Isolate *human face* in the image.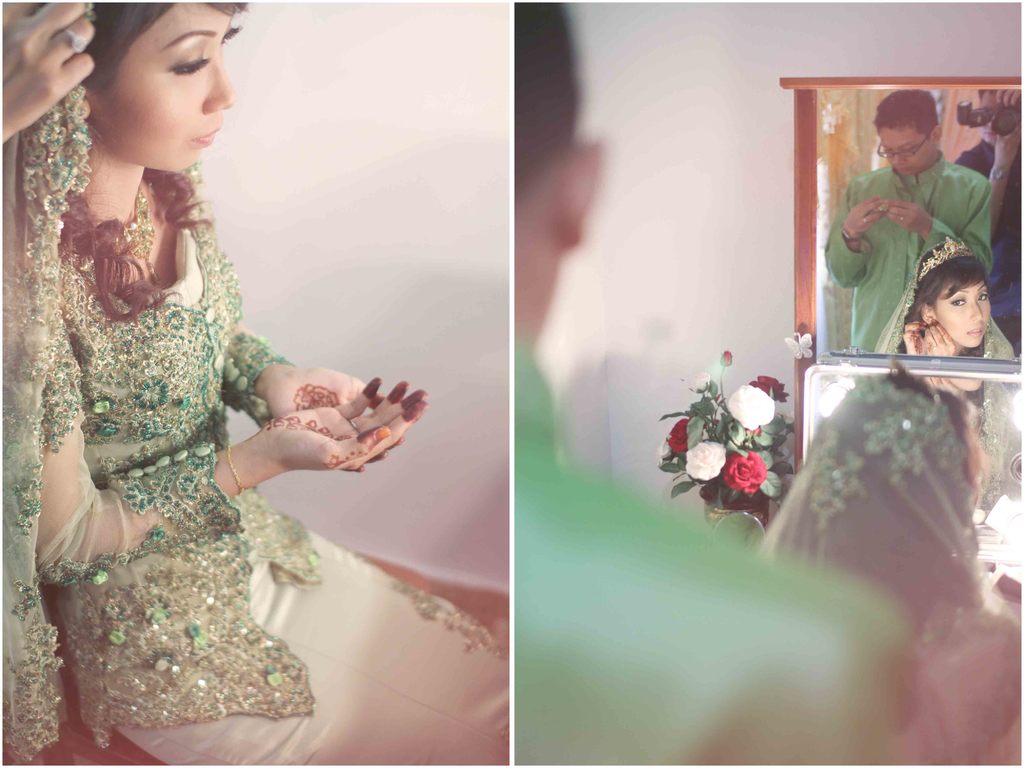
Isolated region: [x1=925, y1=286, x2=989, y2=351].
